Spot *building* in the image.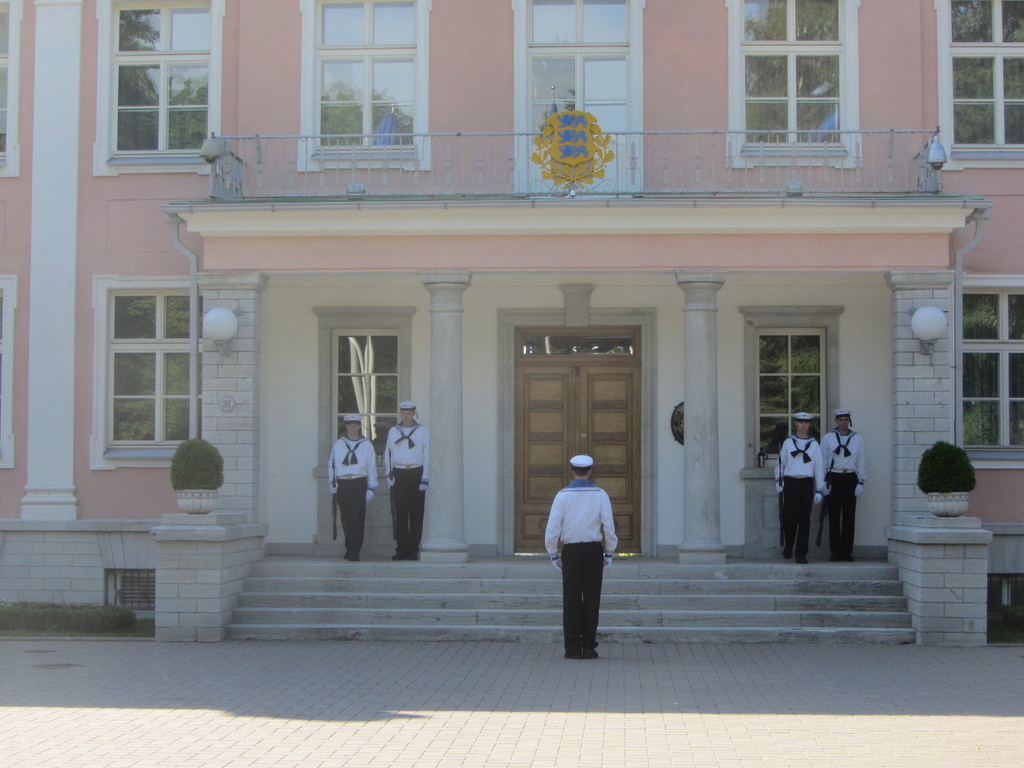
*building* found at (x1=0, y1=0, x2=1023, y2=647).
